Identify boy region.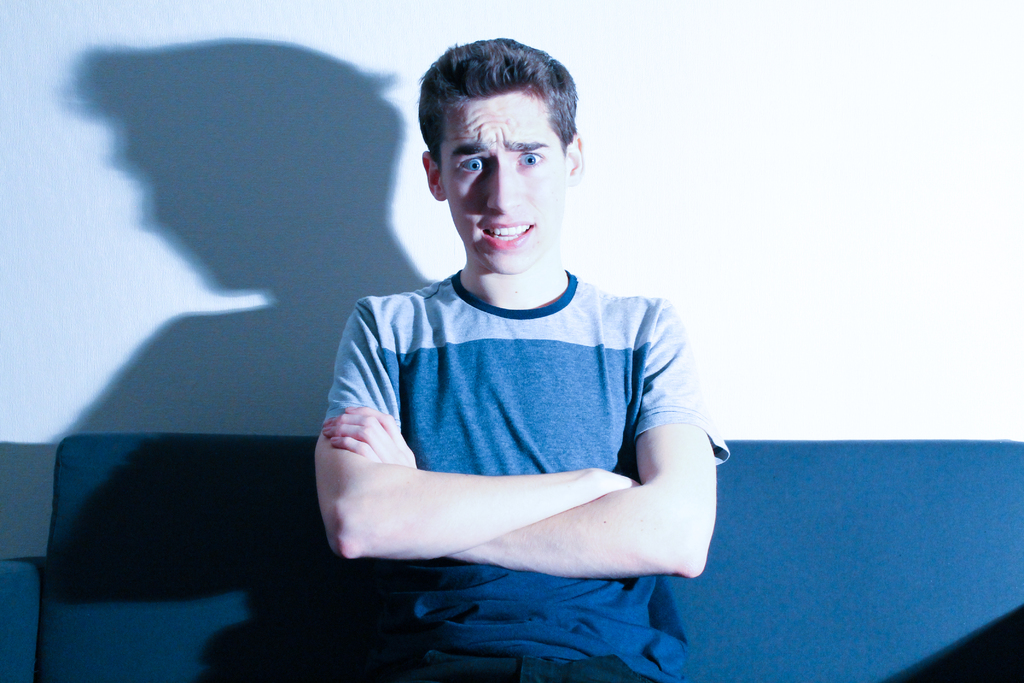
Region: <box>351,69,703,618</box>.
